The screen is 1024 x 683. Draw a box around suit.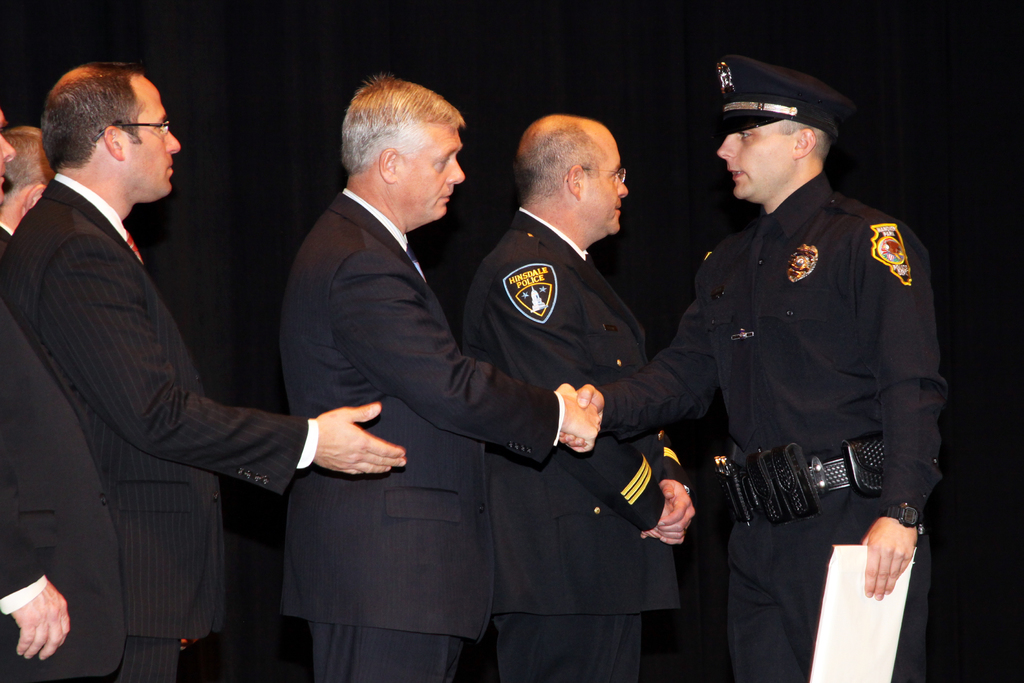
box(6, 60, 308, 675).
